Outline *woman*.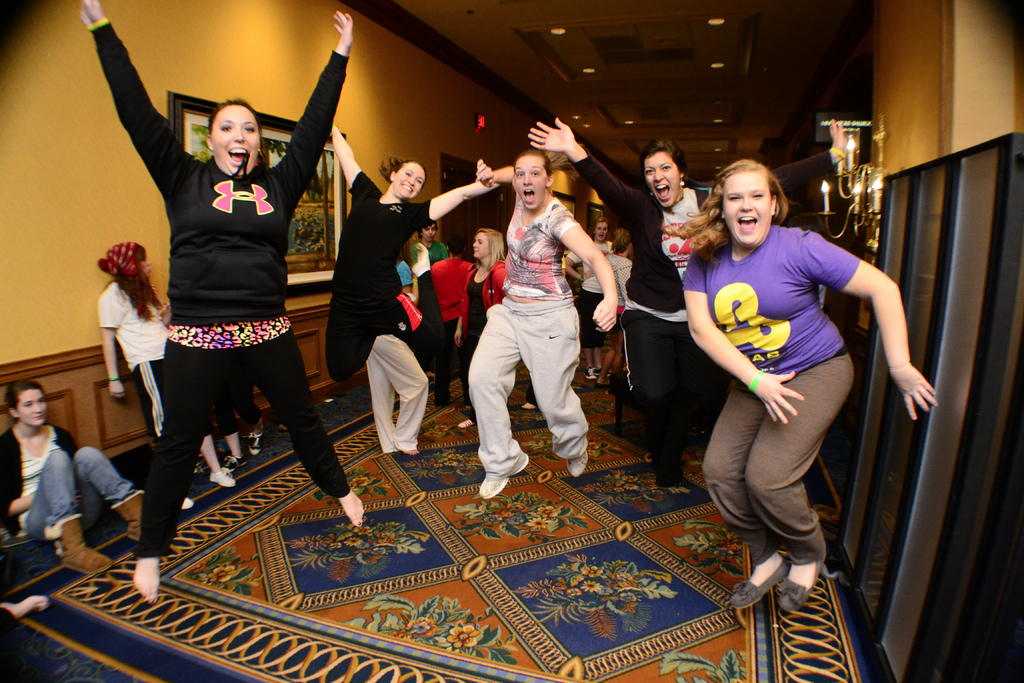
Outline: 595:226:637:387.
